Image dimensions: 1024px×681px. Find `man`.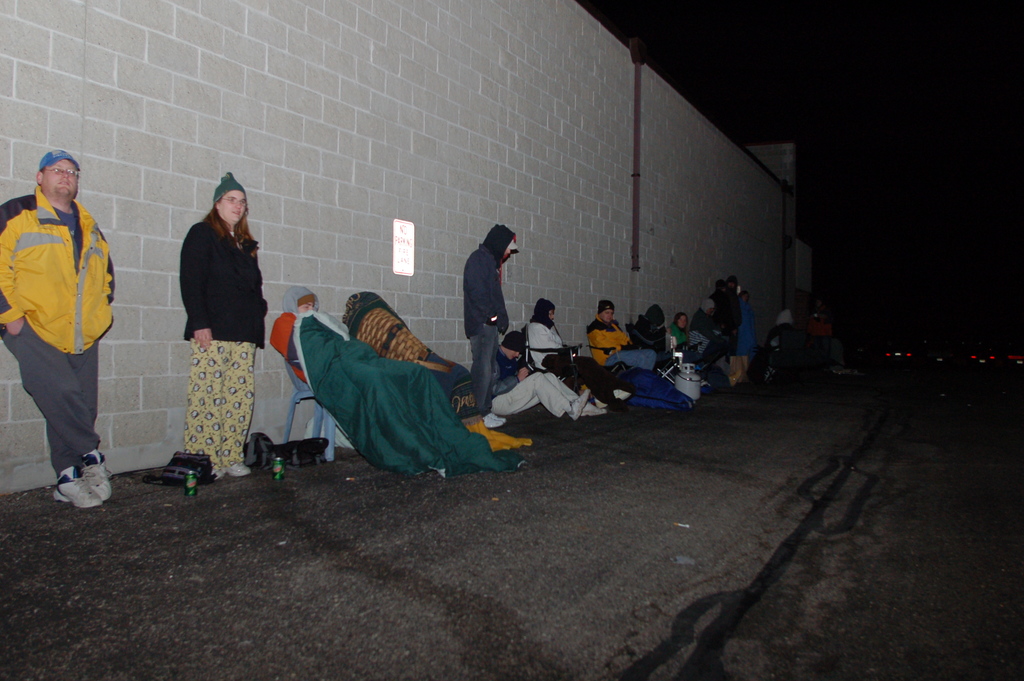
locate(5, 138, 119, 528).
